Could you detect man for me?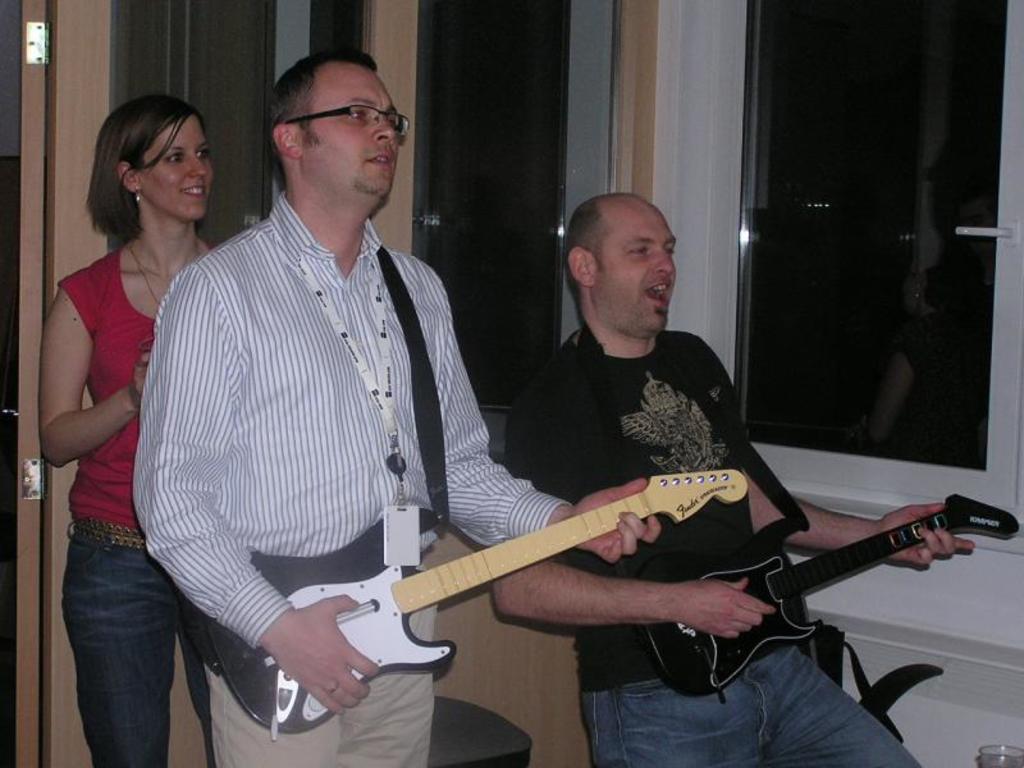
Detection result: <box>490,192,974,767</box>.
